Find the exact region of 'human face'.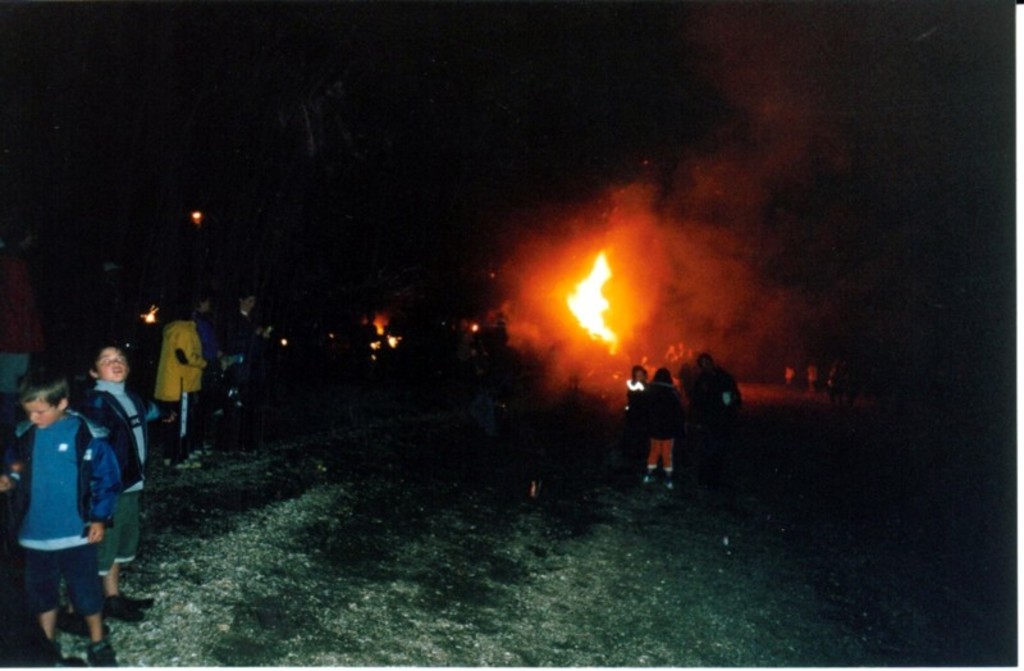
Exact region: x1=20 y1=400 x2=58 y2=429.
